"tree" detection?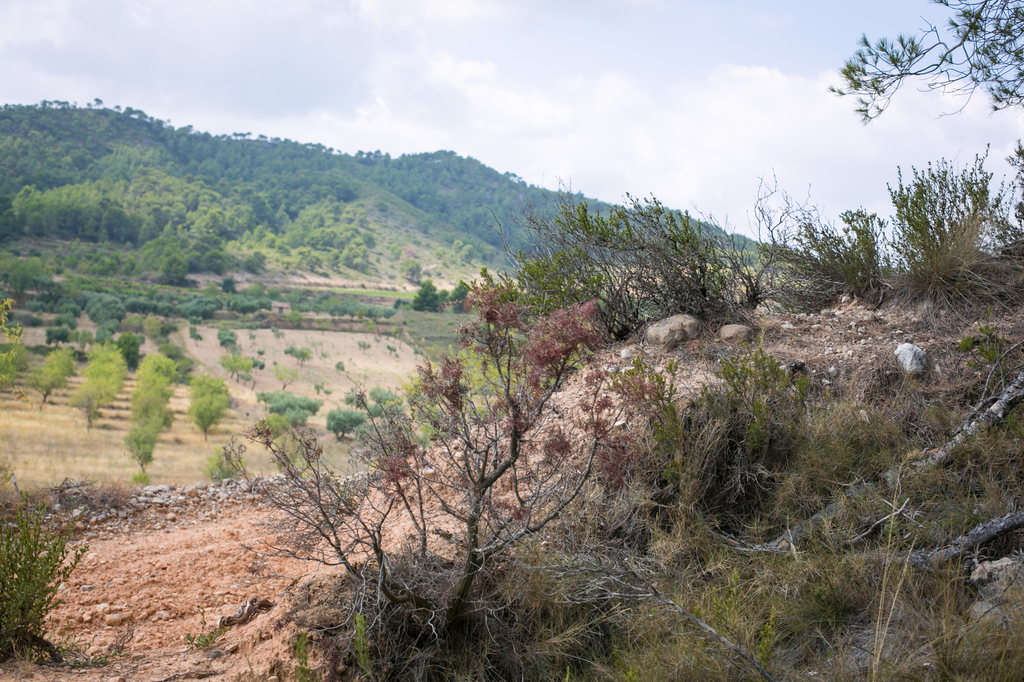
detection(451, 273, 477, 314)
